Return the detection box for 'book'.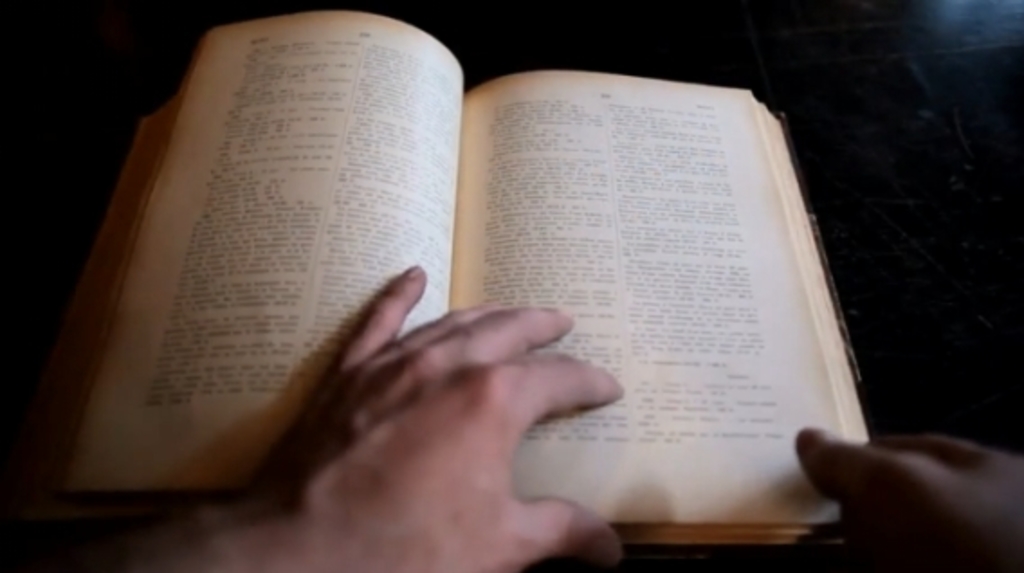
<bbox>23, 7, 878, 550</bbox>.
